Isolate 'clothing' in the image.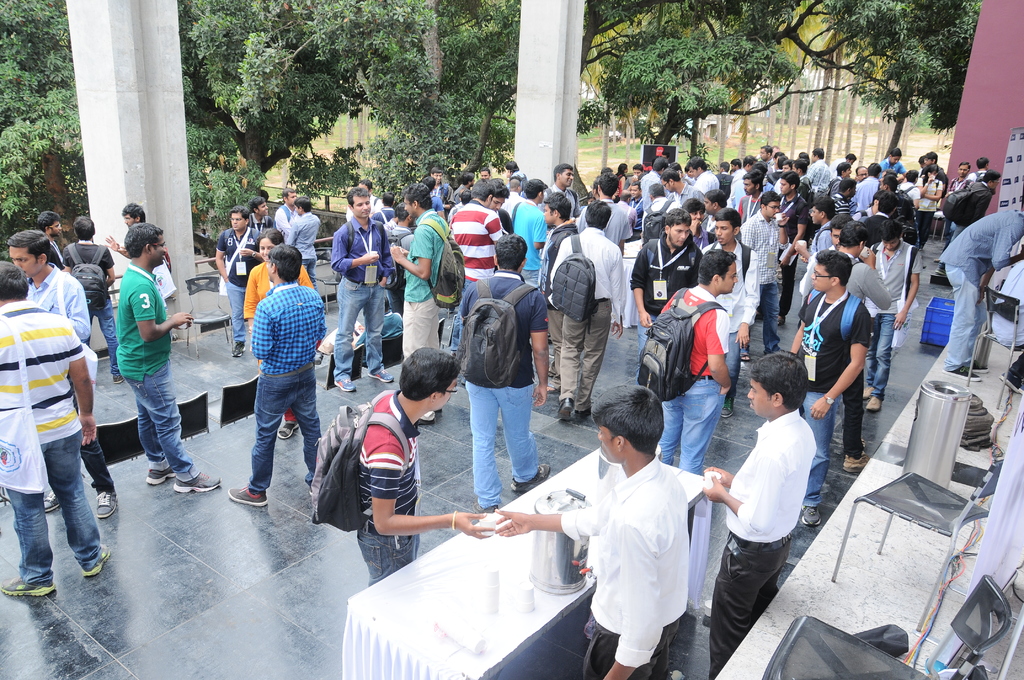
Isolated region: BBox(243, 256, 313, 420).
